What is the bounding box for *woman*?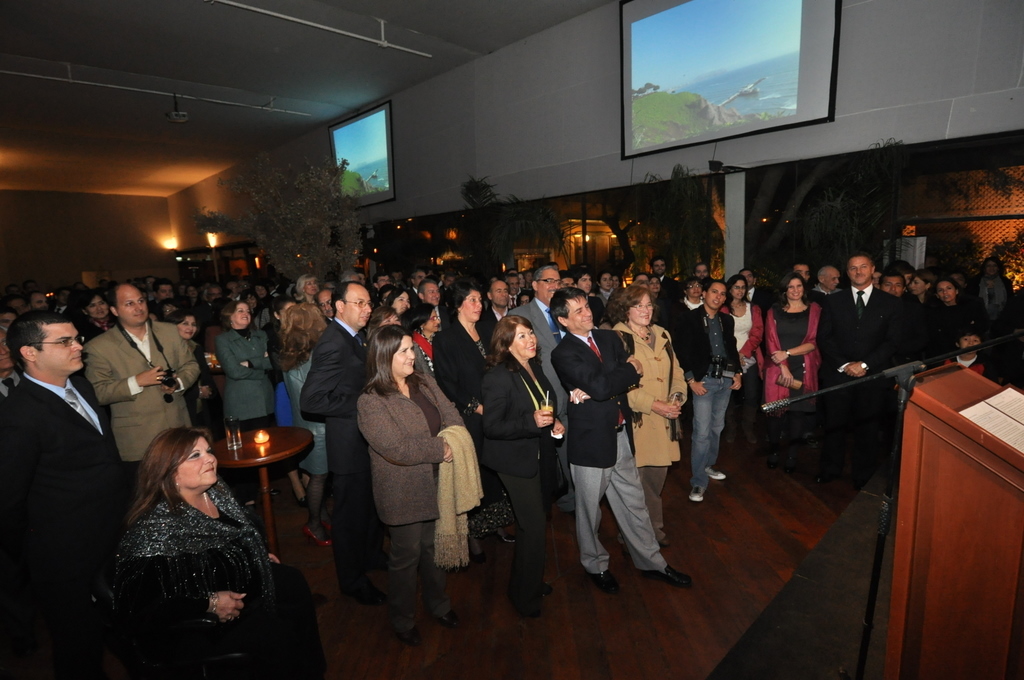
rect(386, 288, 411, 316).
